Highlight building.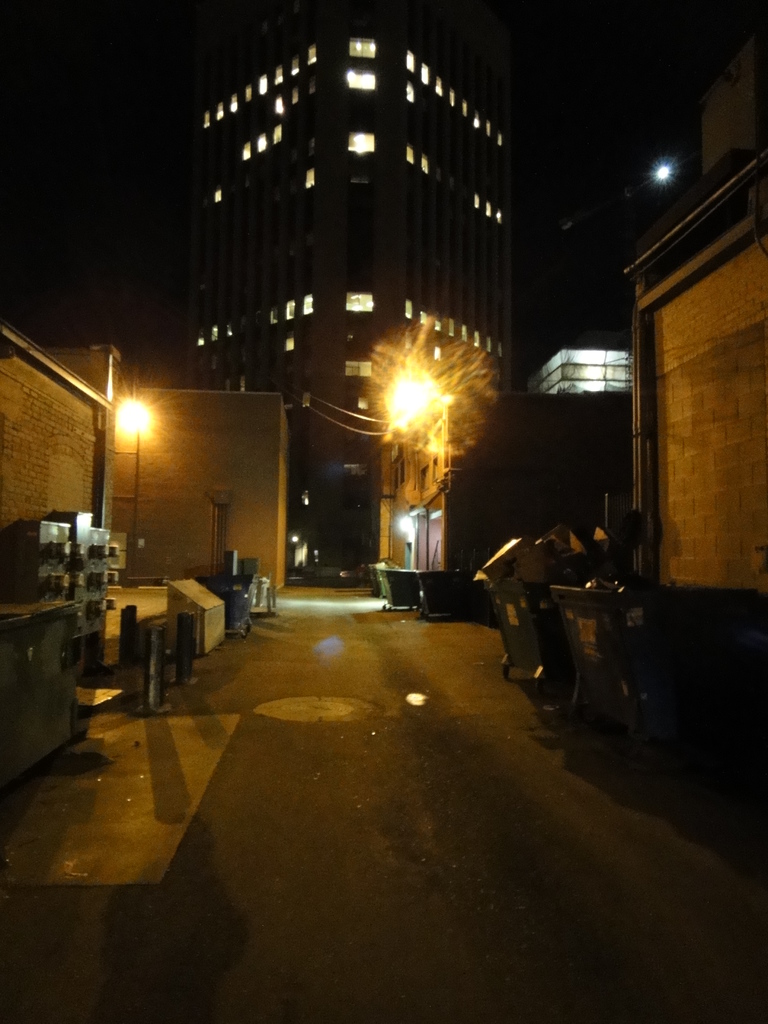
Highlighted region: select_region(181, 31, 527, 559).
